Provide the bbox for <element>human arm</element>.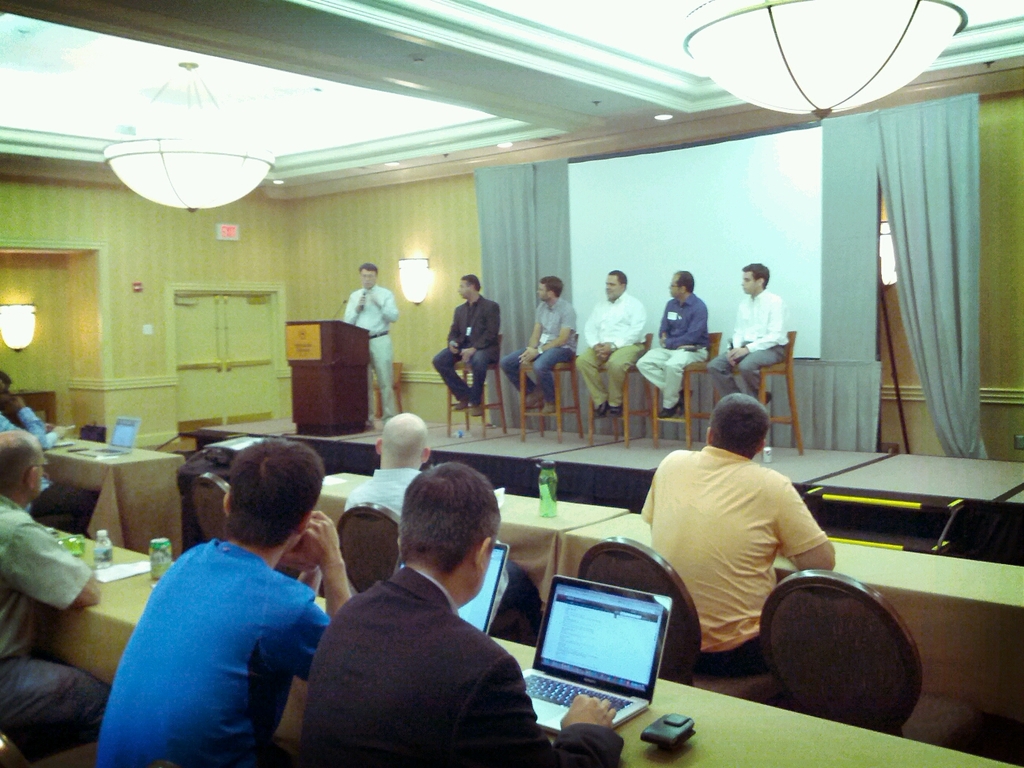
(left=512, top=303, right=539, bottom=363).
